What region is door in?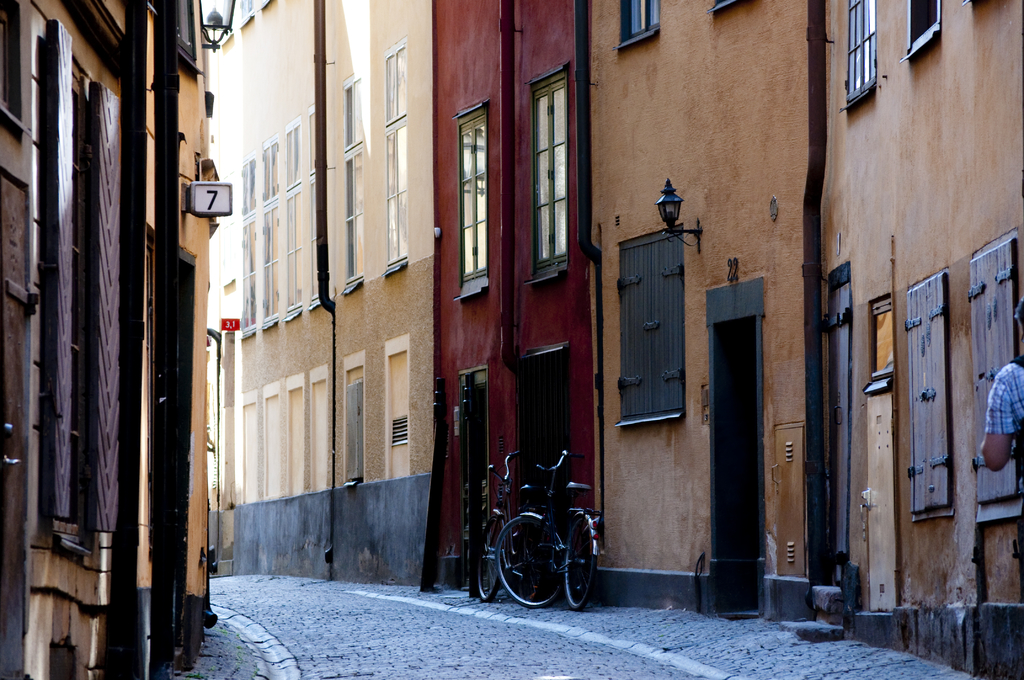
{"left": 819, "top": 287, "right": 853, "bottom": 583}.
